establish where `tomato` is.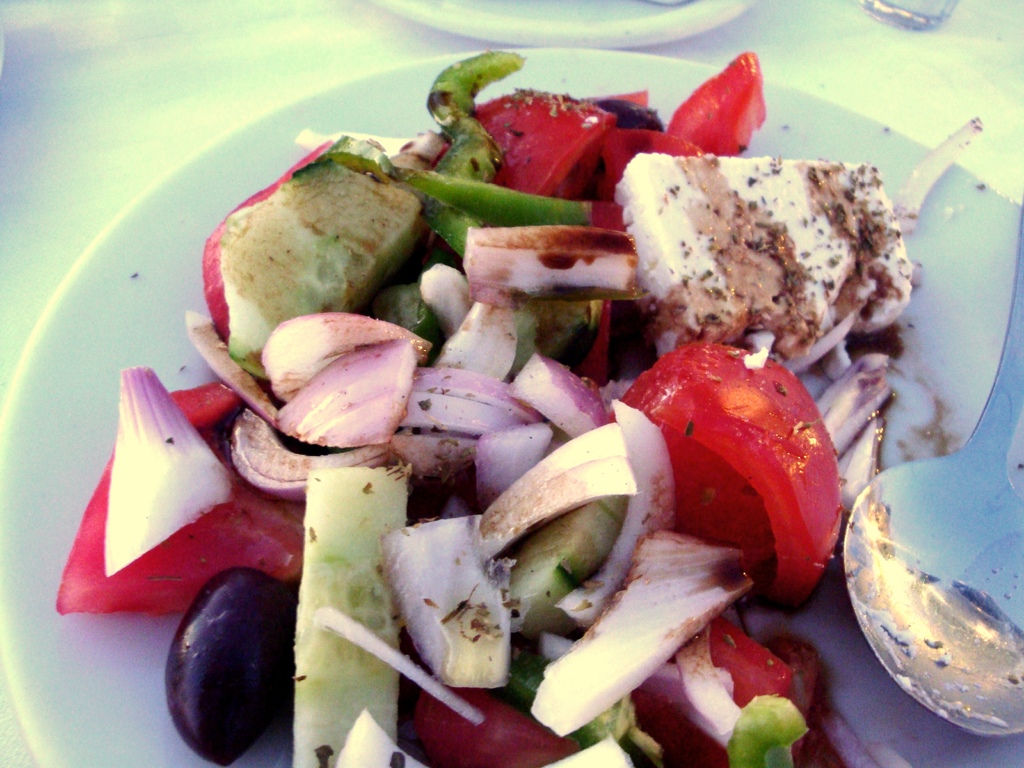
Established at box=[671, 47, 764, 150].
